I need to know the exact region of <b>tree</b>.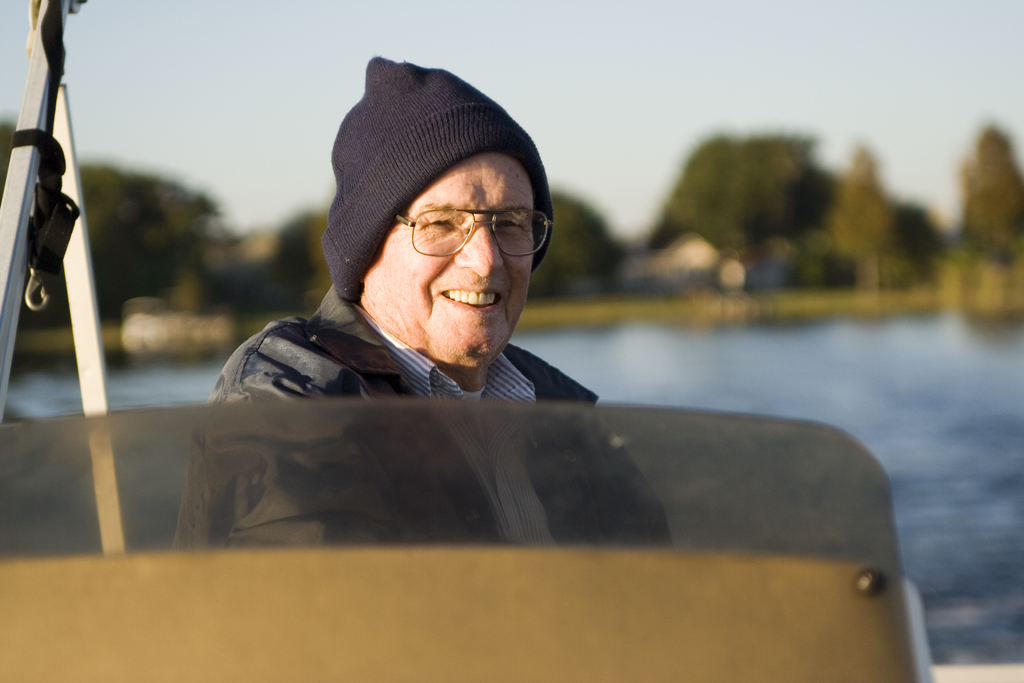
Region: x1=639, y1=132, x2=812, y2=249.
